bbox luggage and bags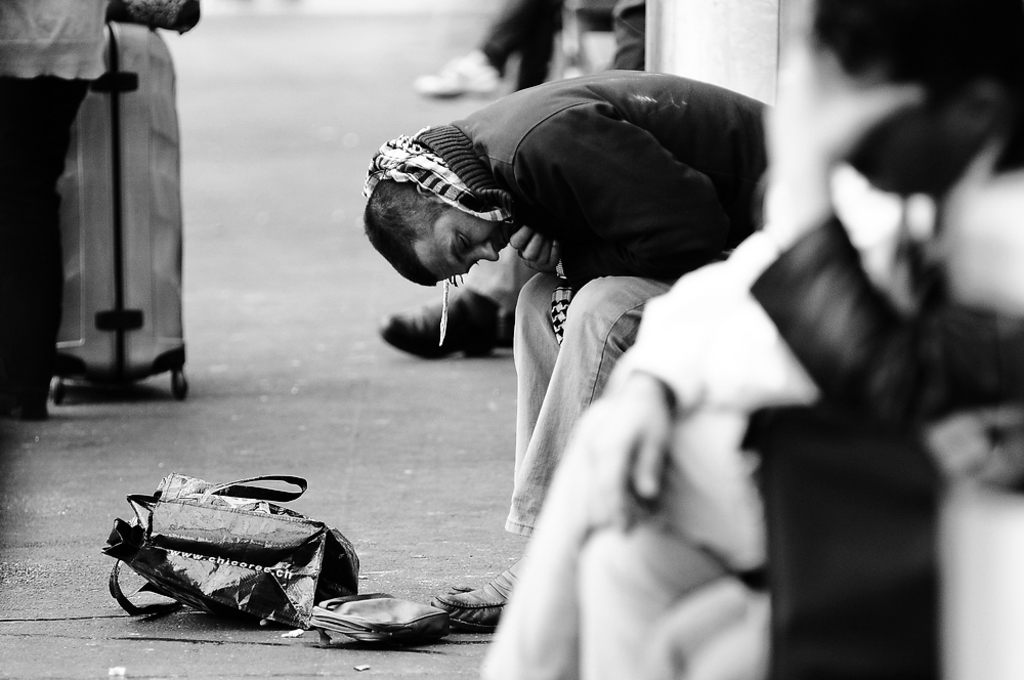
103,465,360,628
